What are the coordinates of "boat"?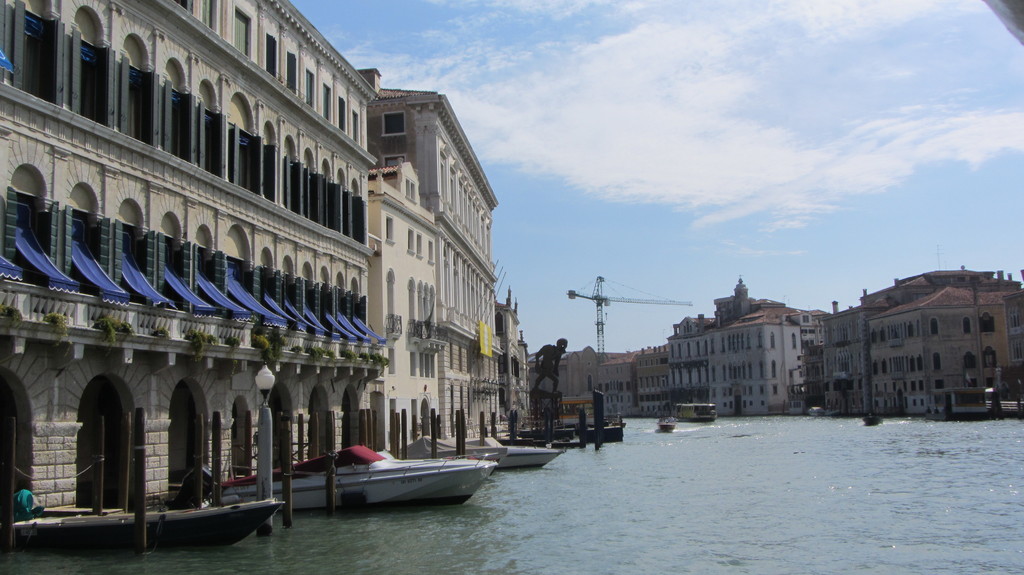
locate(655, 411, 680, 432).
